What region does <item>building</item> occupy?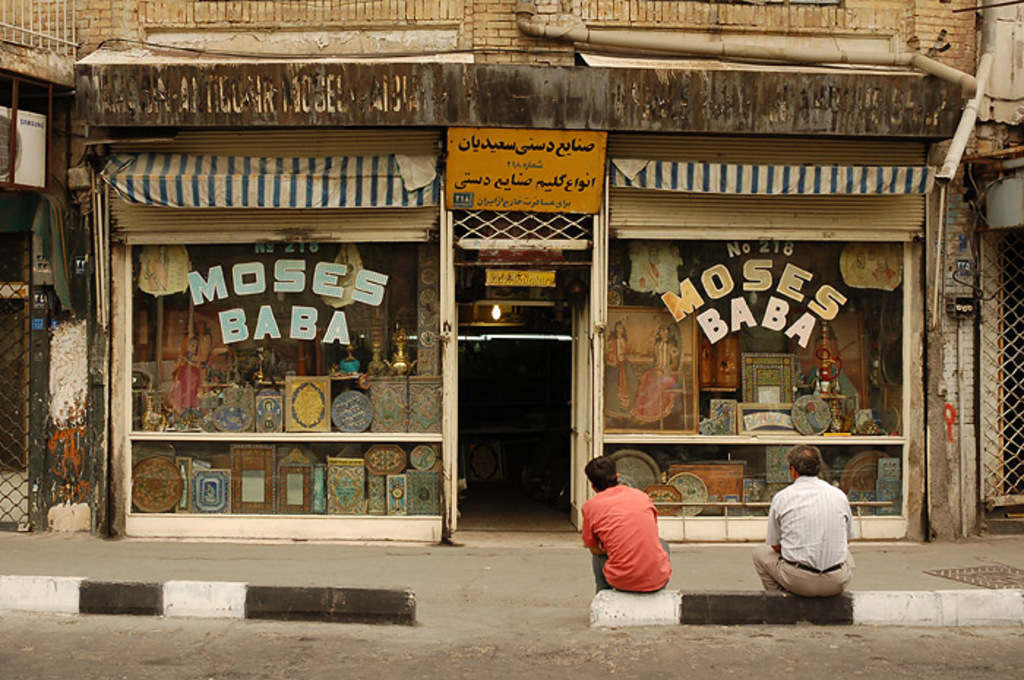
<box>0,0,1023,544</box>.
